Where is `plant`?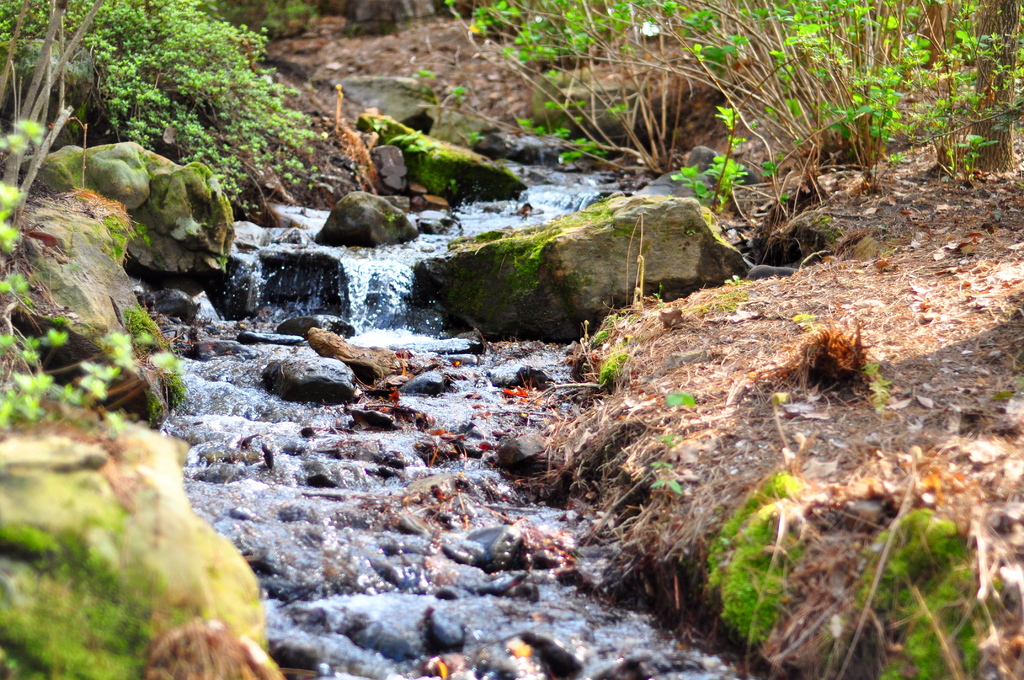
858/355/900/421.
